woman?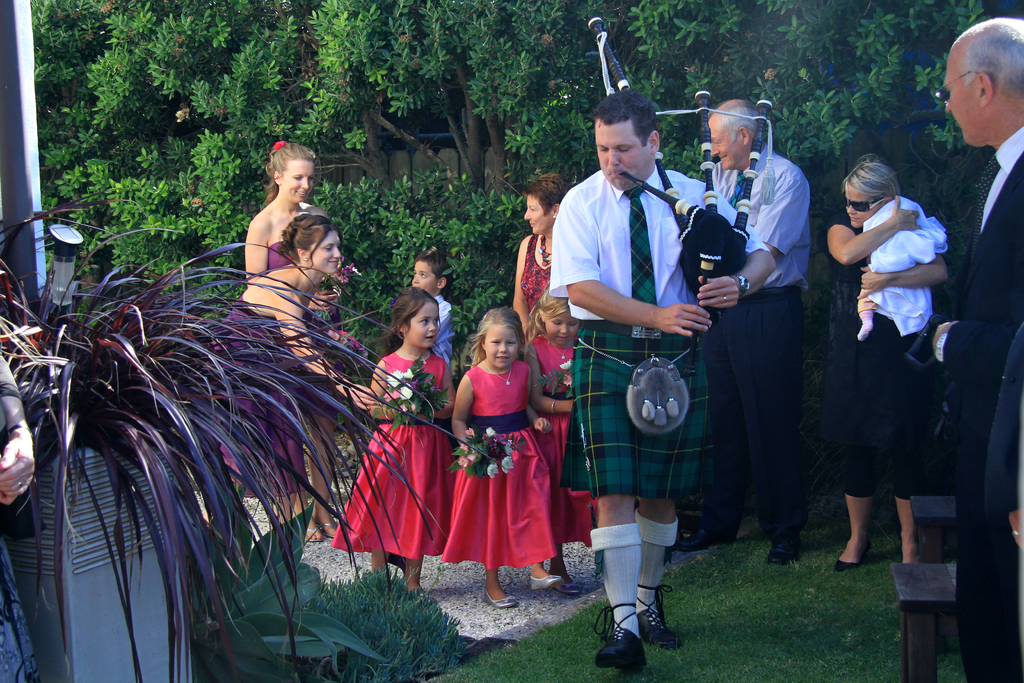
{"left": 220, "top": 215, "right": 375, "bottom": 528}
